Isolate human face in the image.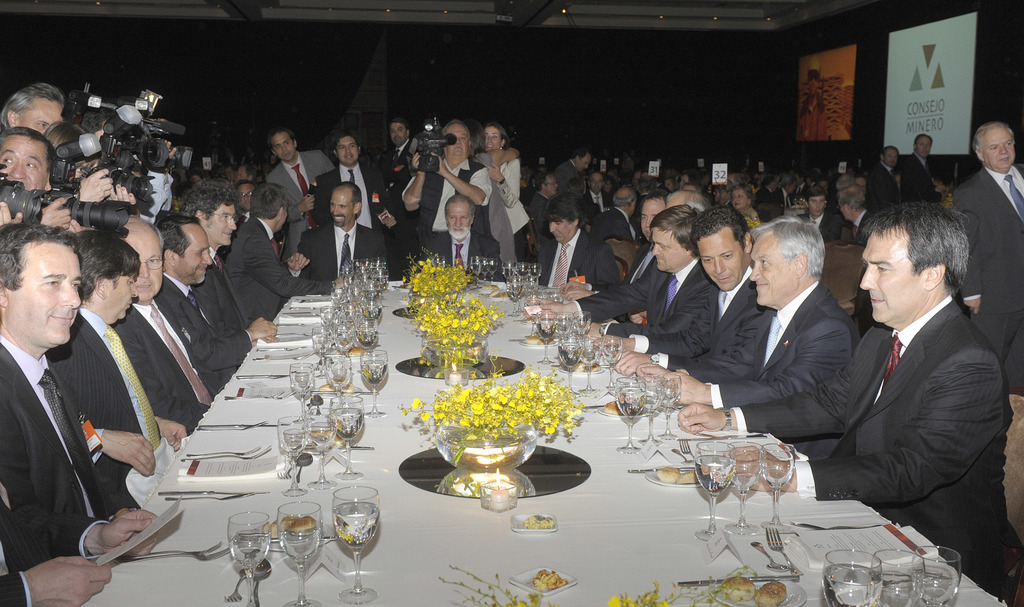
Isolated region: box(332, 190, 353, 225).
